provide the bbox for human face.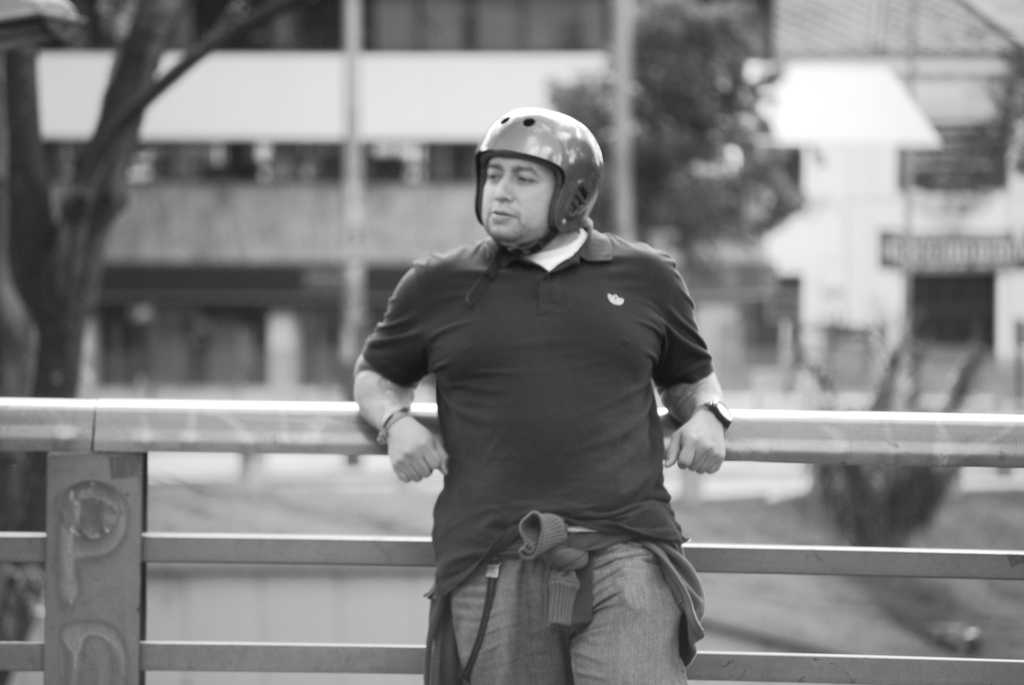
[left=480, top=153, right=554, bottom=242].
